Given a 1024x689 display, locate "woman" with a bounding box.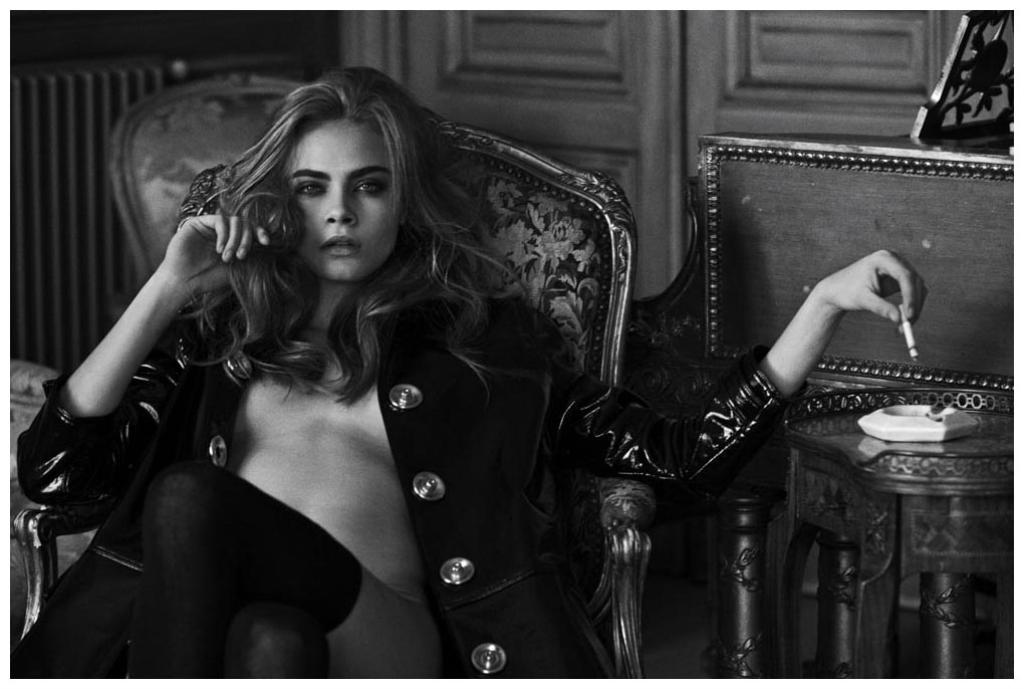
Located: (15,67,927,675).
